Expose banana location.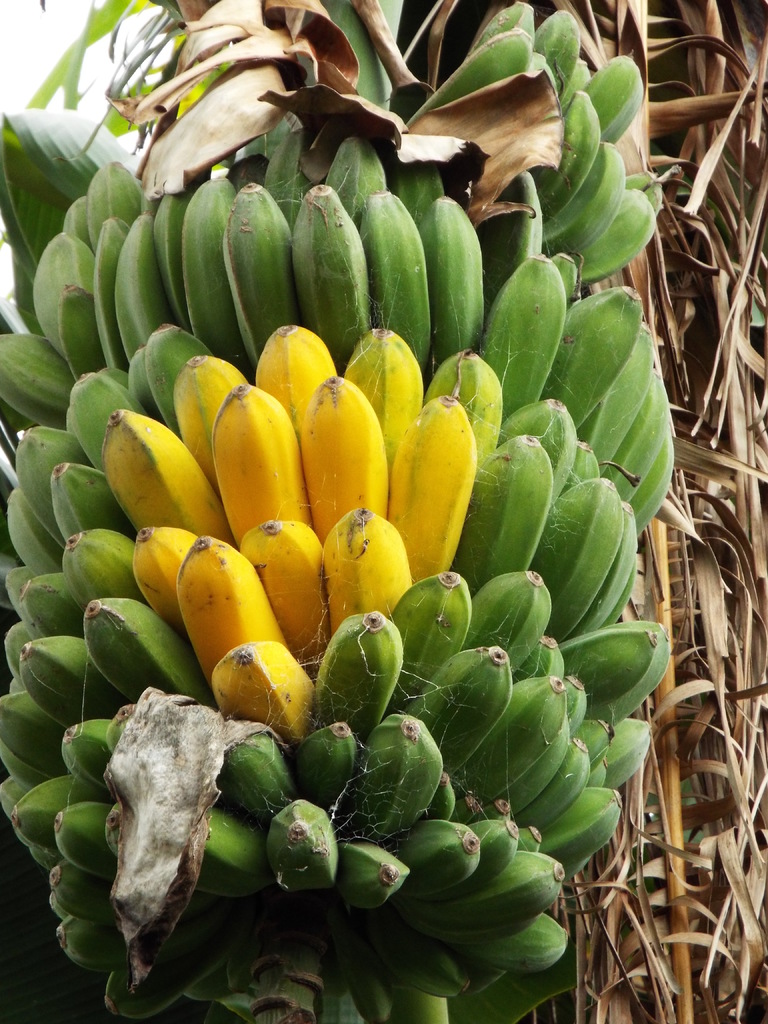
Exposed at select_region(303, 377, 383, 539).
